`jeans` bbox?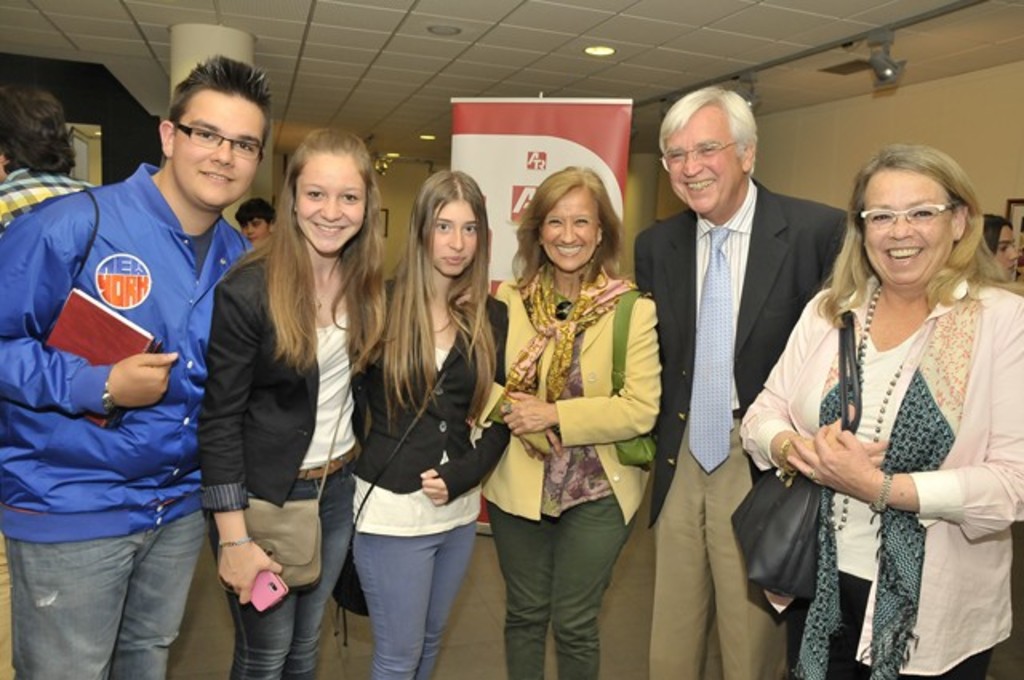
[234,458,354,678]
